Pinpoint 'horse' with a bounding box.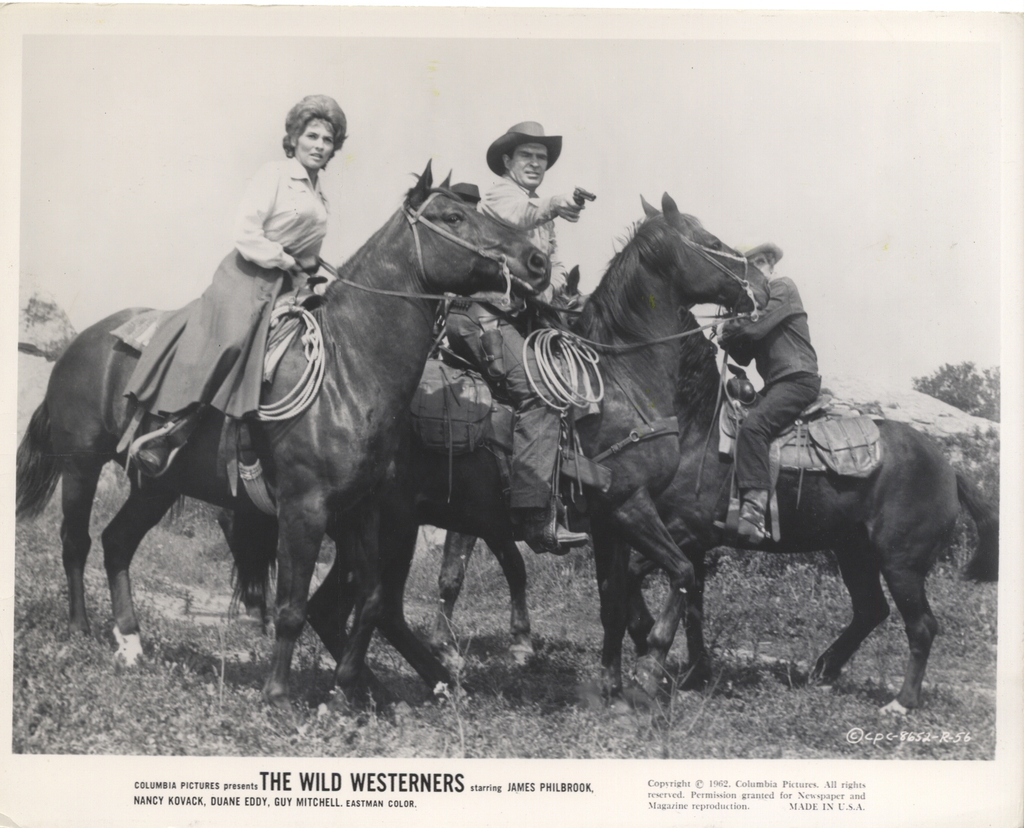
bbox=(532, 257, 997, 738).
